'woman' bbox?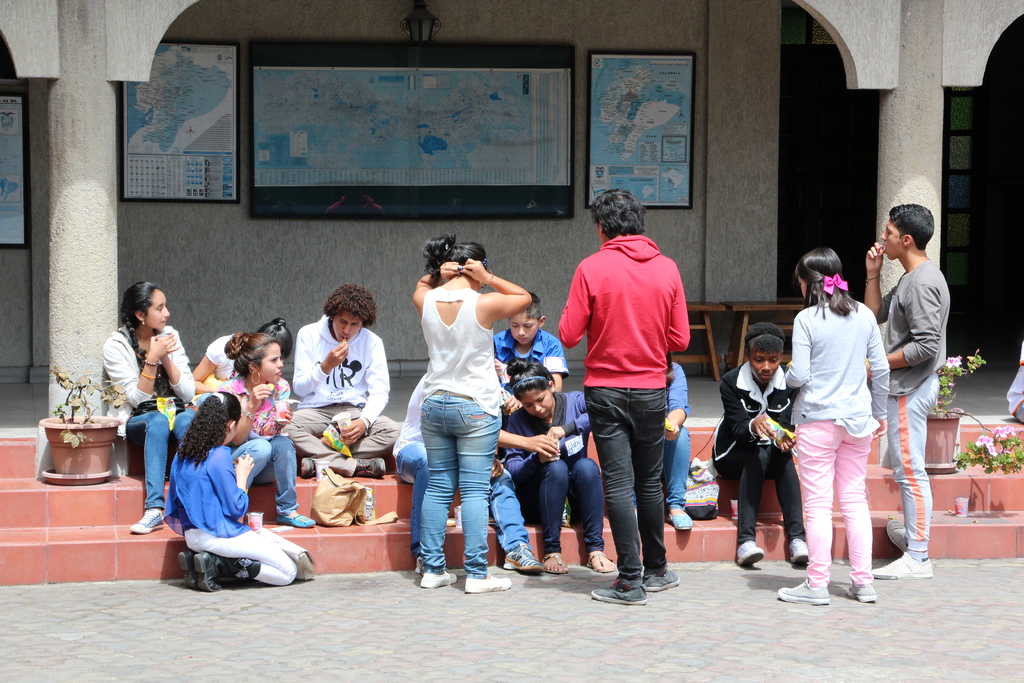
bbox=[158, 375, 256, 582]
